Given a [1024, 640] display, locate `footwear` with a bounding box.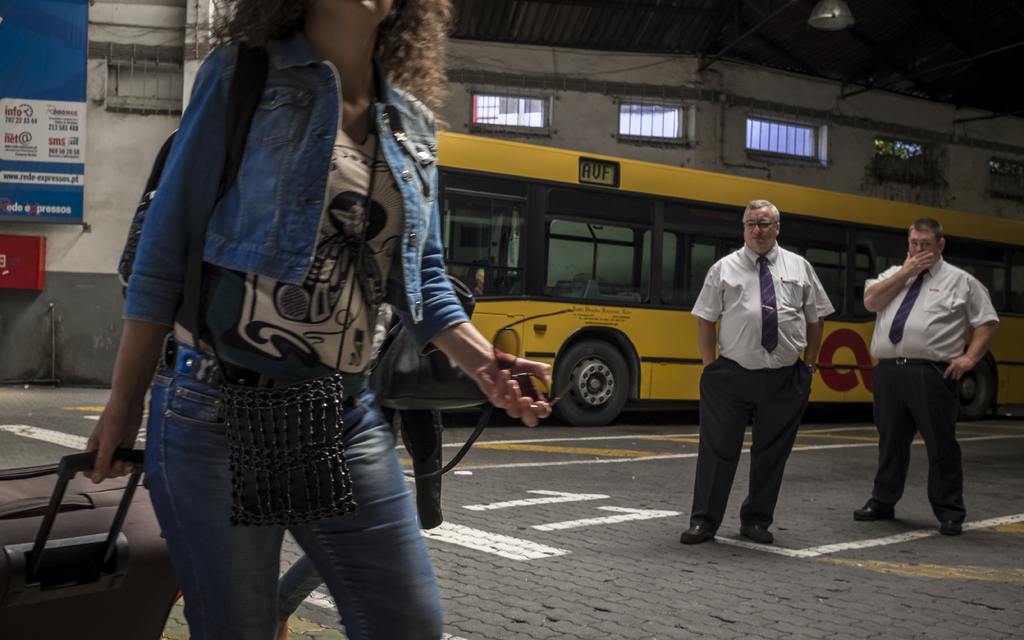
Located: 935 520 964 539.
